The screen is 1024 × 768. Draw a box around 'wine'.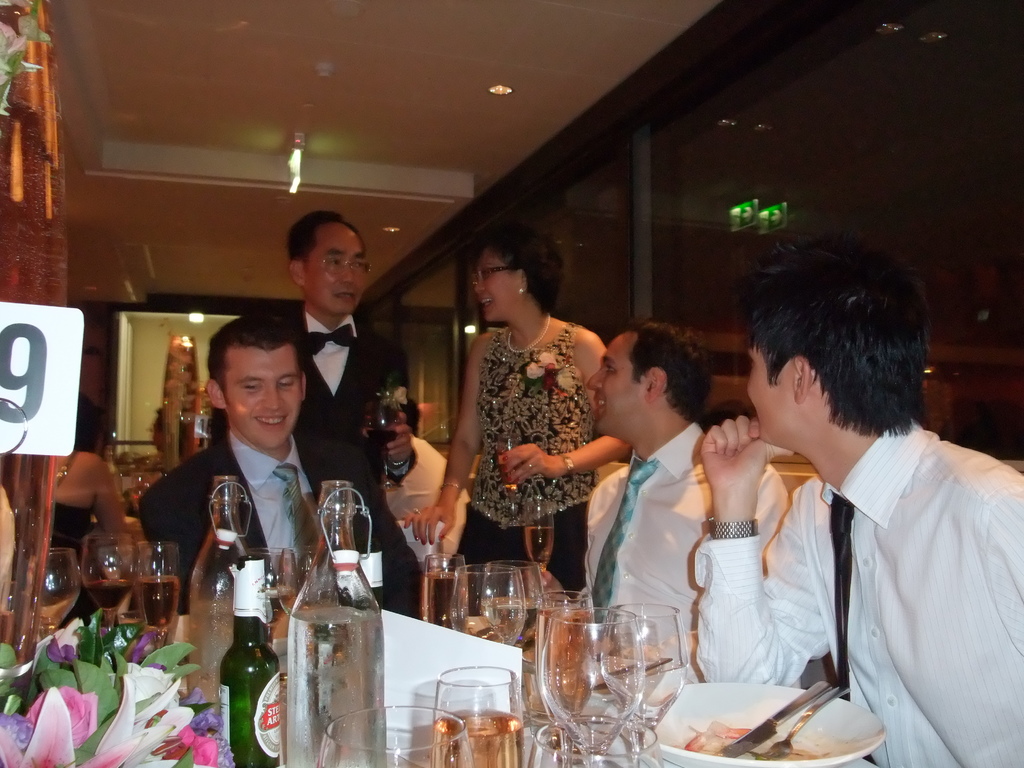
427:705:520:767.
